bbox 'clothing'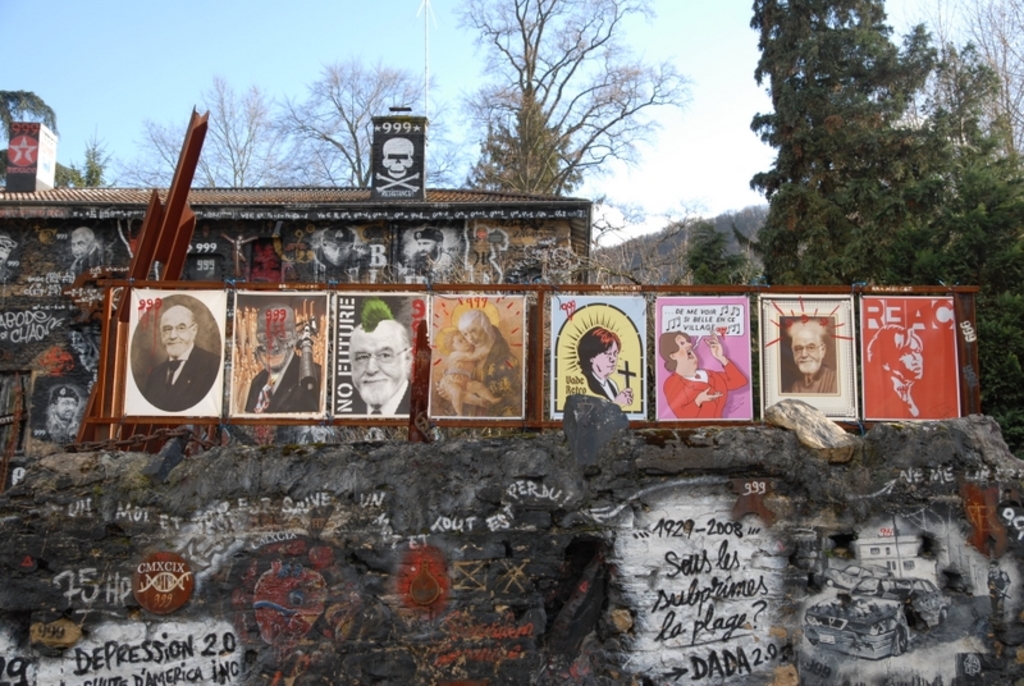
<bbox>242, 346, 320, 407</bbox>
